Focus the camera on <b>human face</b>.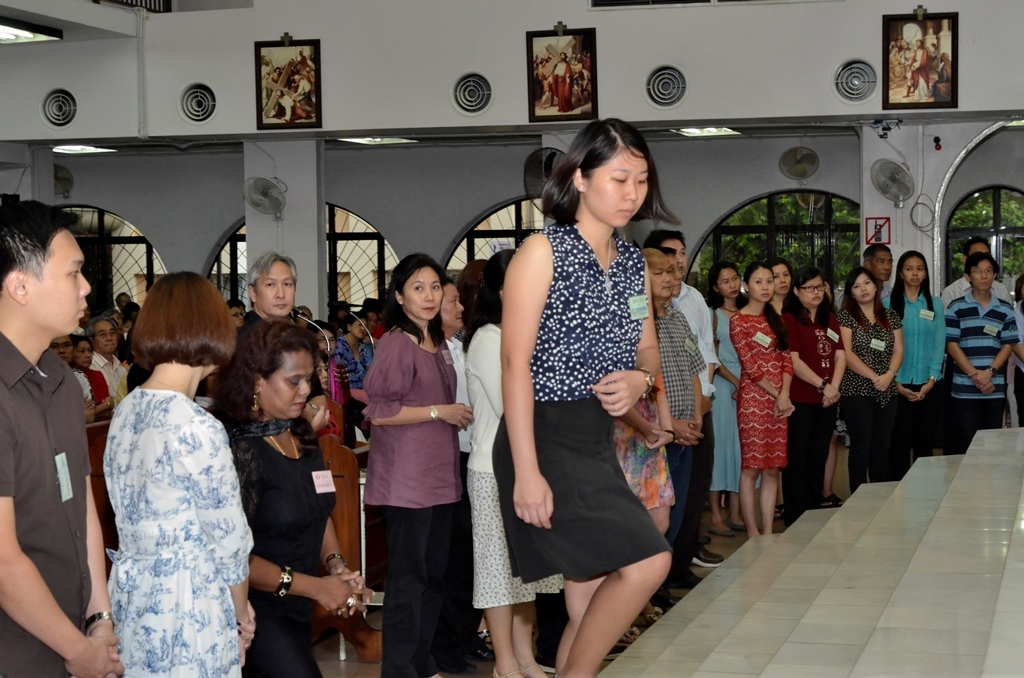
Focus region: bbox=[663, 239, 687, 275].
